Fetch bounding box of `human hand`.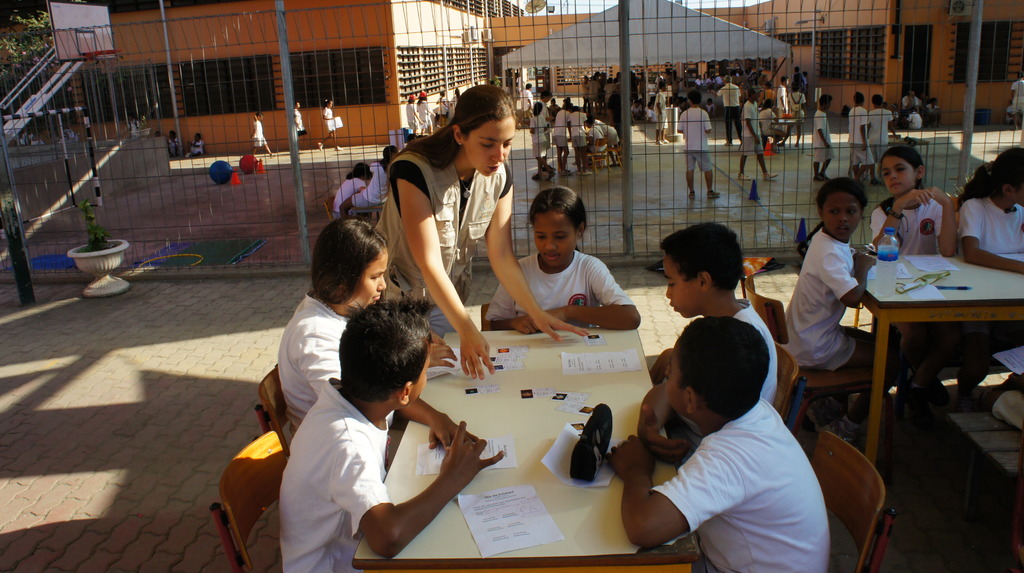
Bbox: x1=445 y1=104 x2=451 y2=110.
